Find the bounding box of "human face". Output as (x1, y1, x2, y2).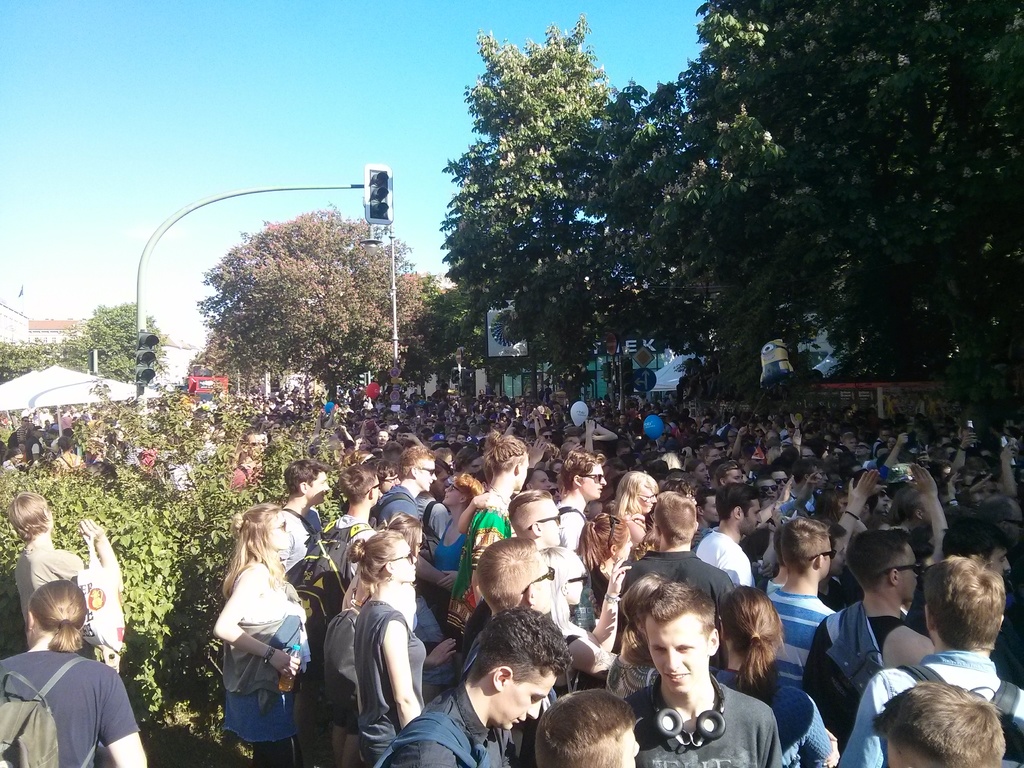
(619, 728, 643, 767).
